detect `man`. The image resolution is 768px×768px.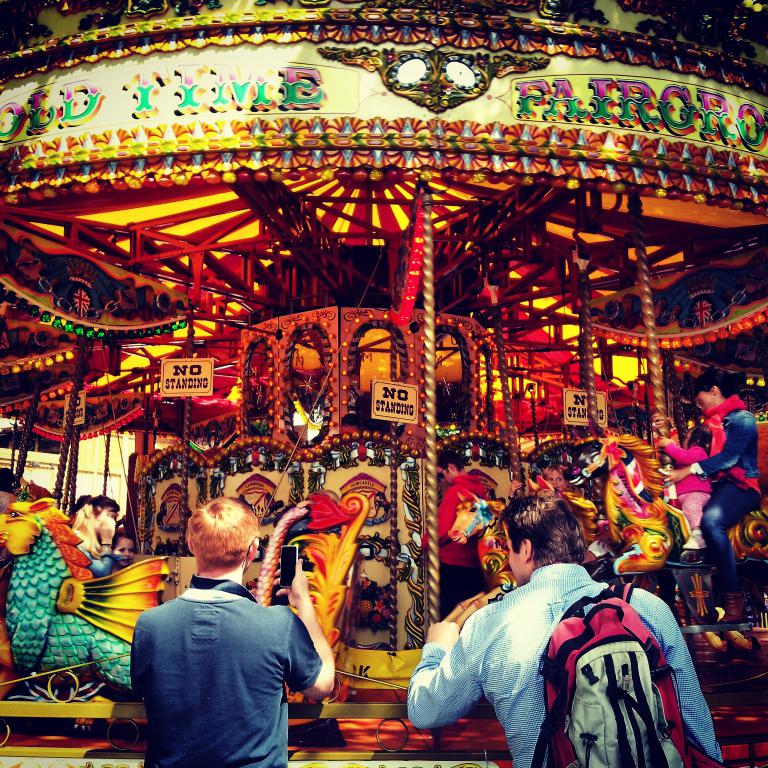
detection(403, 495, 723, 767).
